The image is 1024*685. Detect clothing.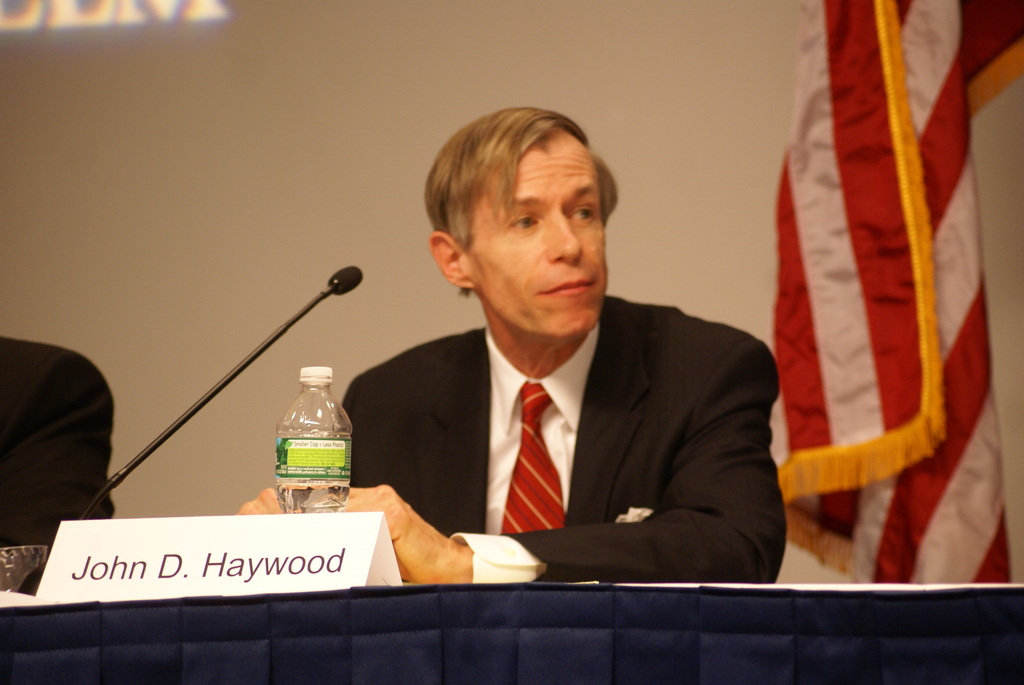
Detection: (left=346, top=215, right=776, bottom=606).
